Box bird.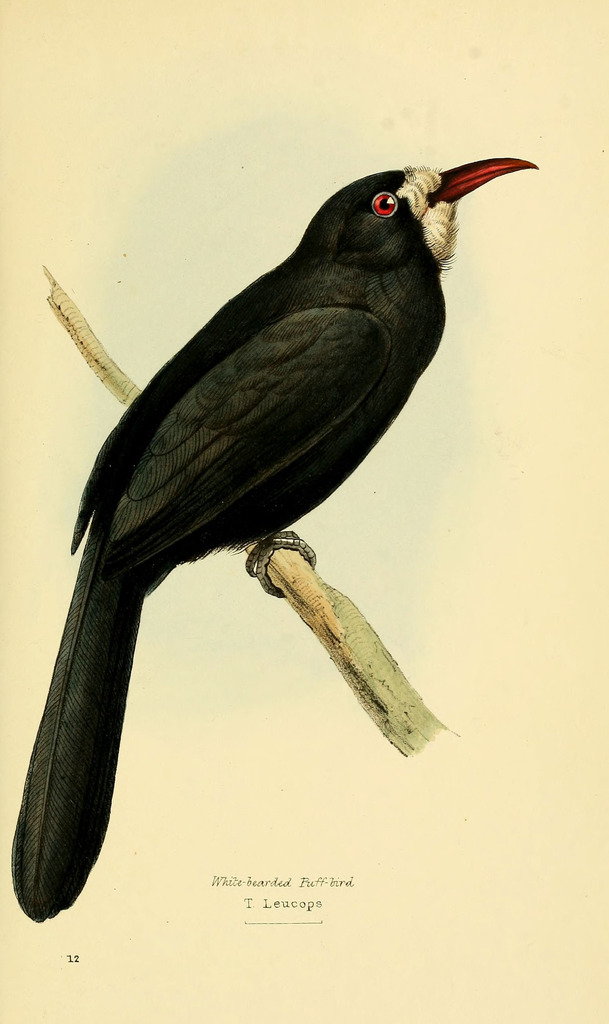
<box>6,174,539,740</box>.
